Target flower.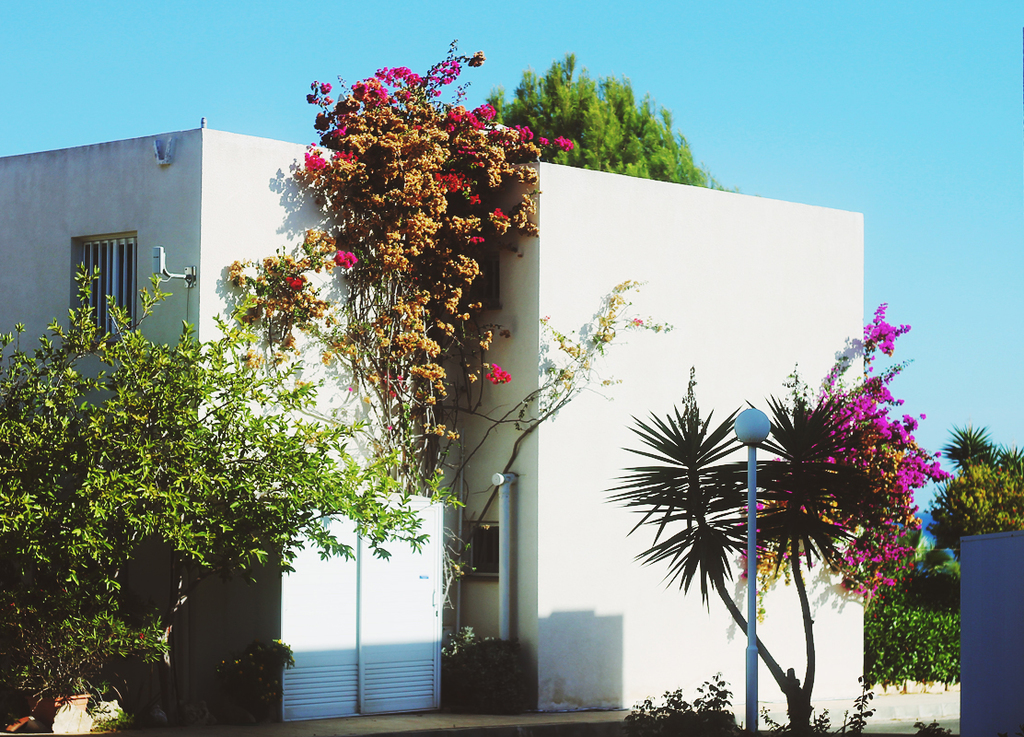
Target region: [255, 257, 298, 289].
